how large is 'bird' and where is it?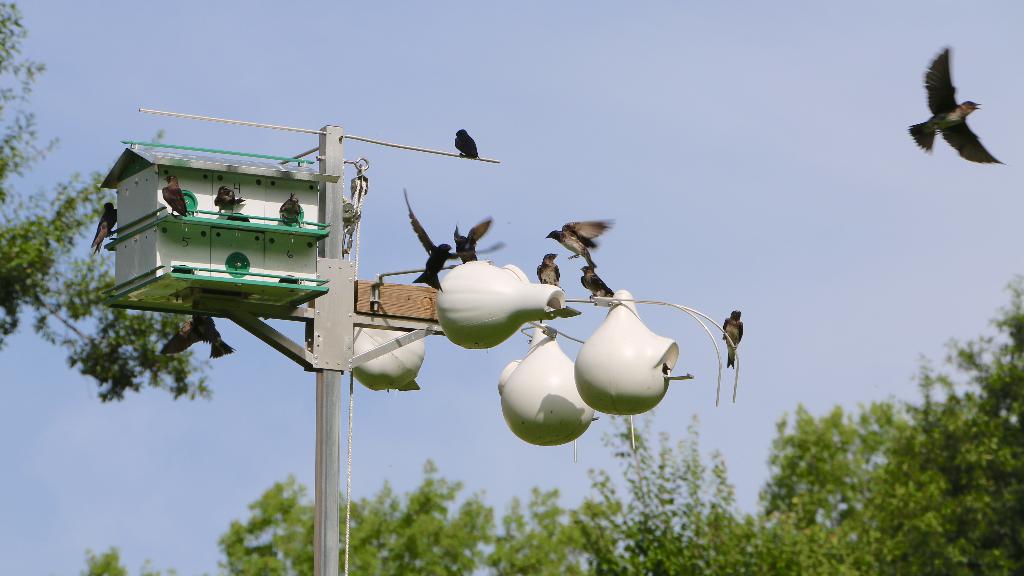
Bounding box: region(213, 188, 242, 218).
